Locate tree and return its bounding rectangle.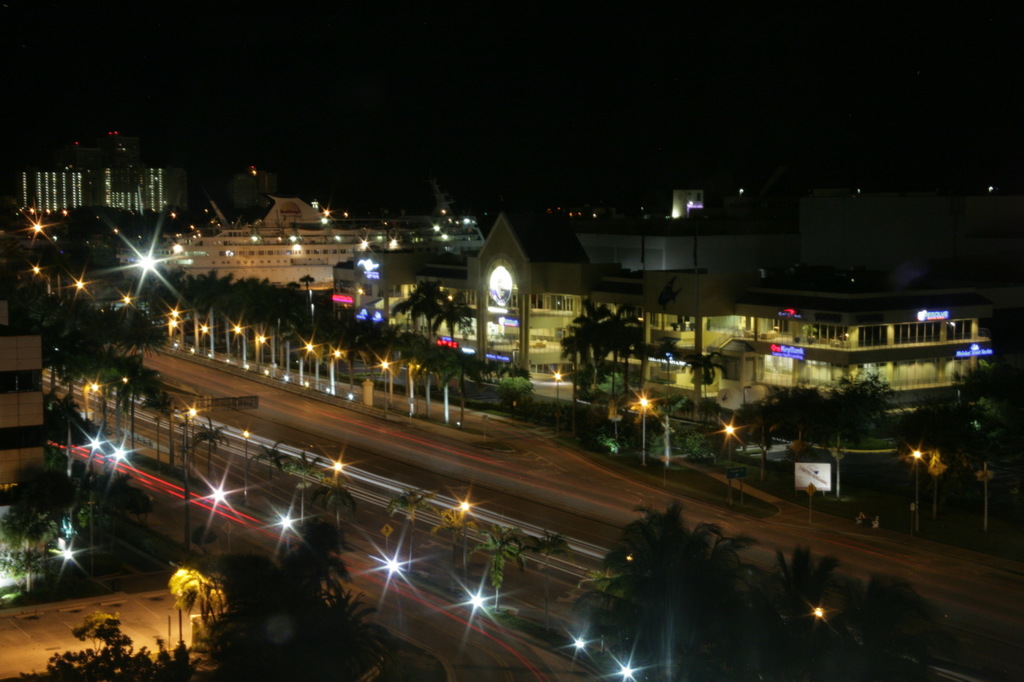
x1=950 y1=366 x2=1002 y2=405.
